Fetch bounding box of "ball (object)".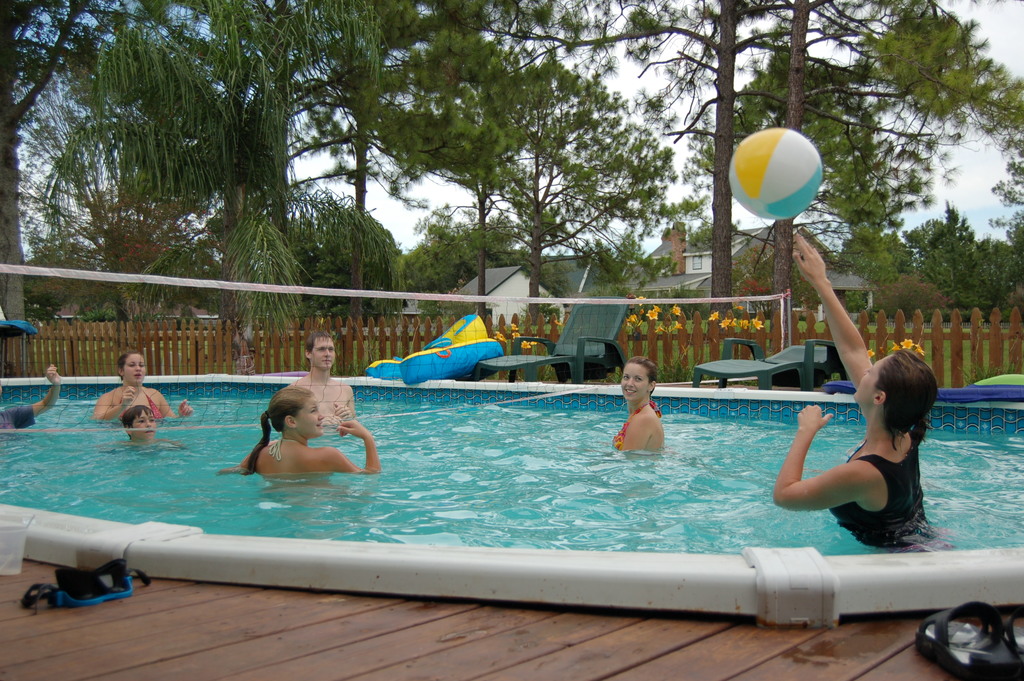
Bbox: [x1=731, y1=126, x2=823, y2=218].
